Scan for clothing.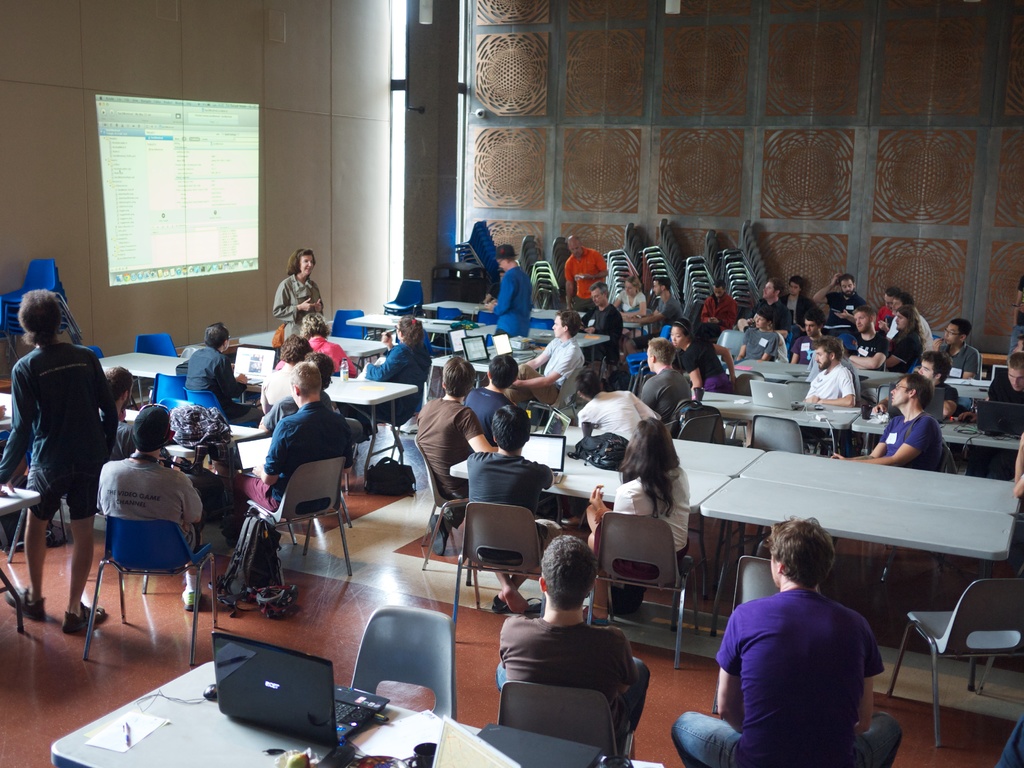
Scan result: detection(467, 390, 506, 445).
